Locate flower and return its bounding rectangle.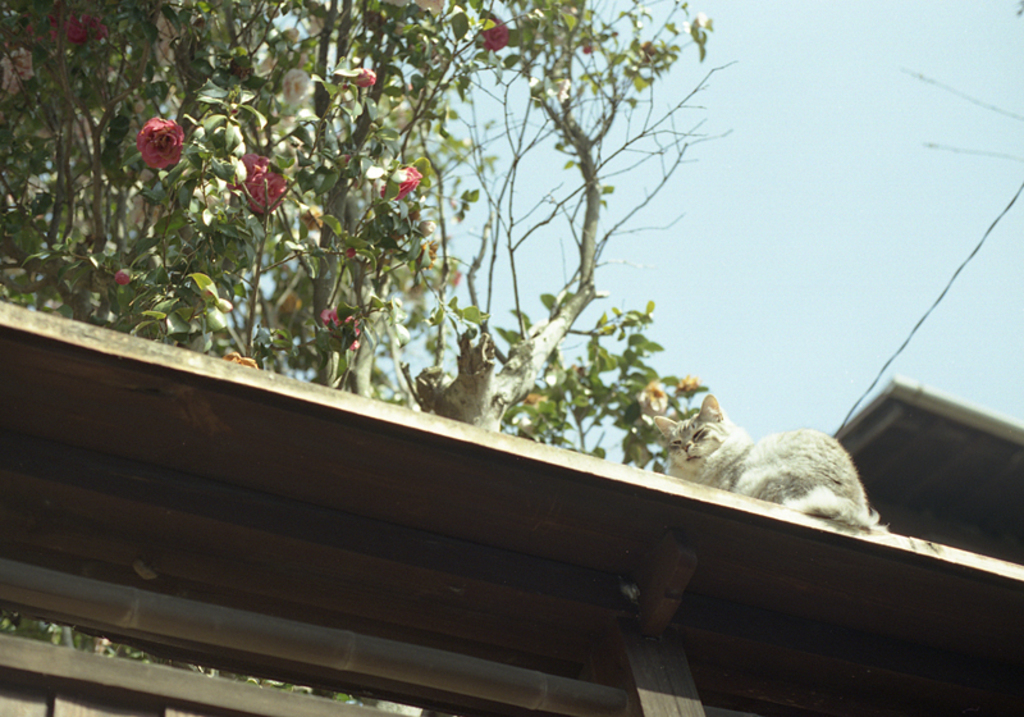
(412, 216, 434, 236).
